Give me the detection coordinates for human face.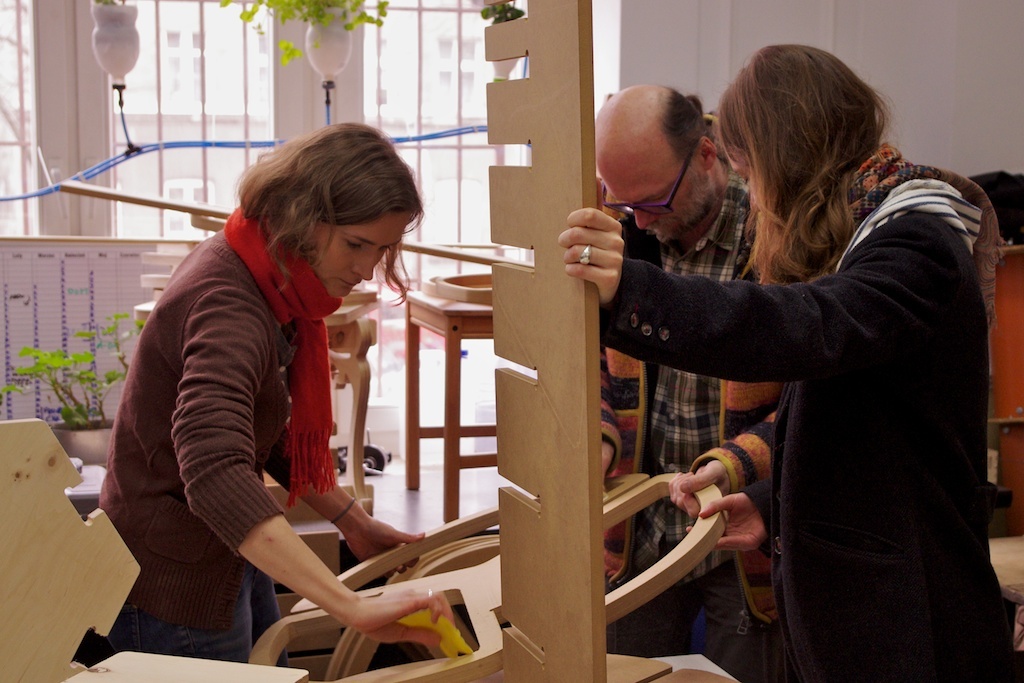
region(730, 158, 766, 209).
